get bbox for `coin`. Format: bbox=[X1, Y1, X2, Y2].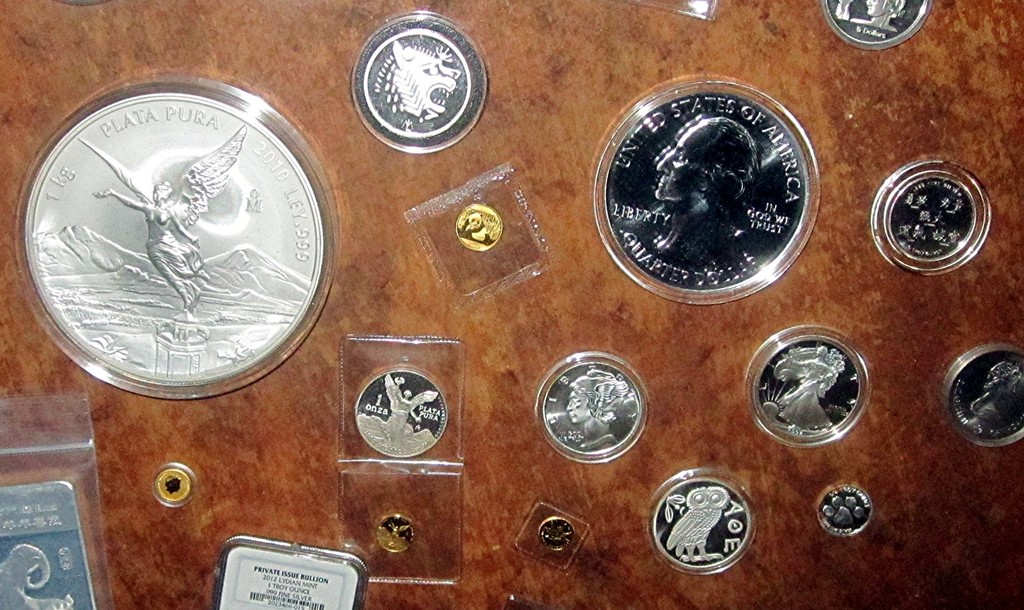
bbox=[380, 510, 418, 553].
